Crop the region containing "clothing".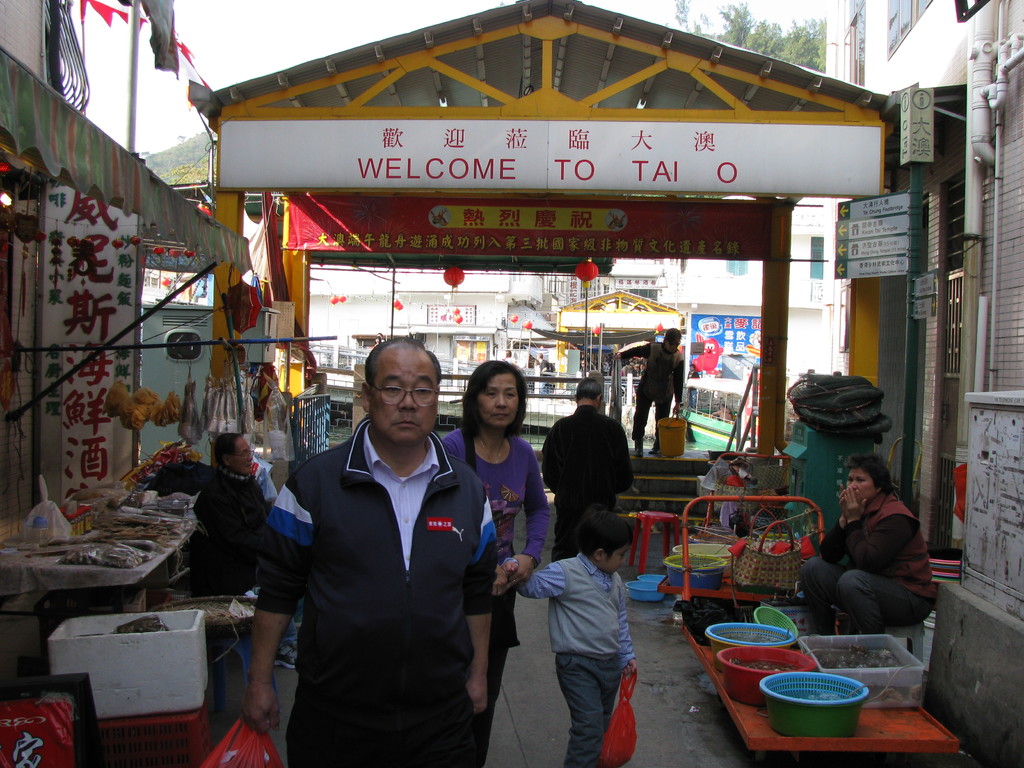
Crop region: (left=616, top=337, right=681, bottom=444).
